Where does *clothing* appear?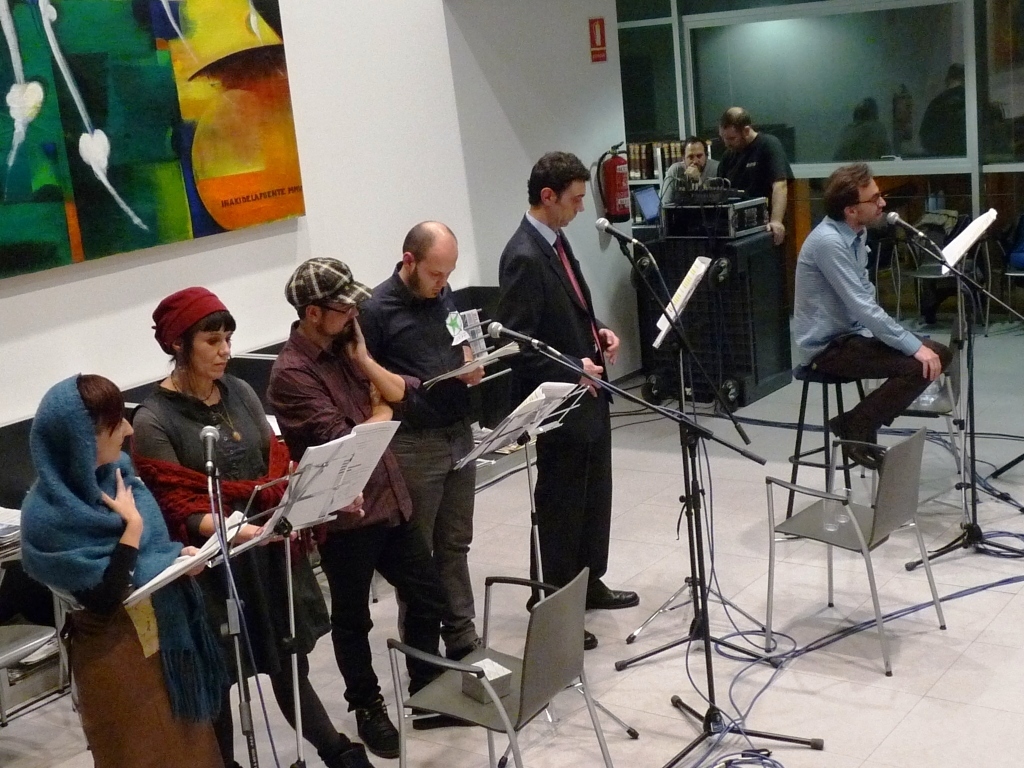
Appears at rect(129, 373, 357, 767).
